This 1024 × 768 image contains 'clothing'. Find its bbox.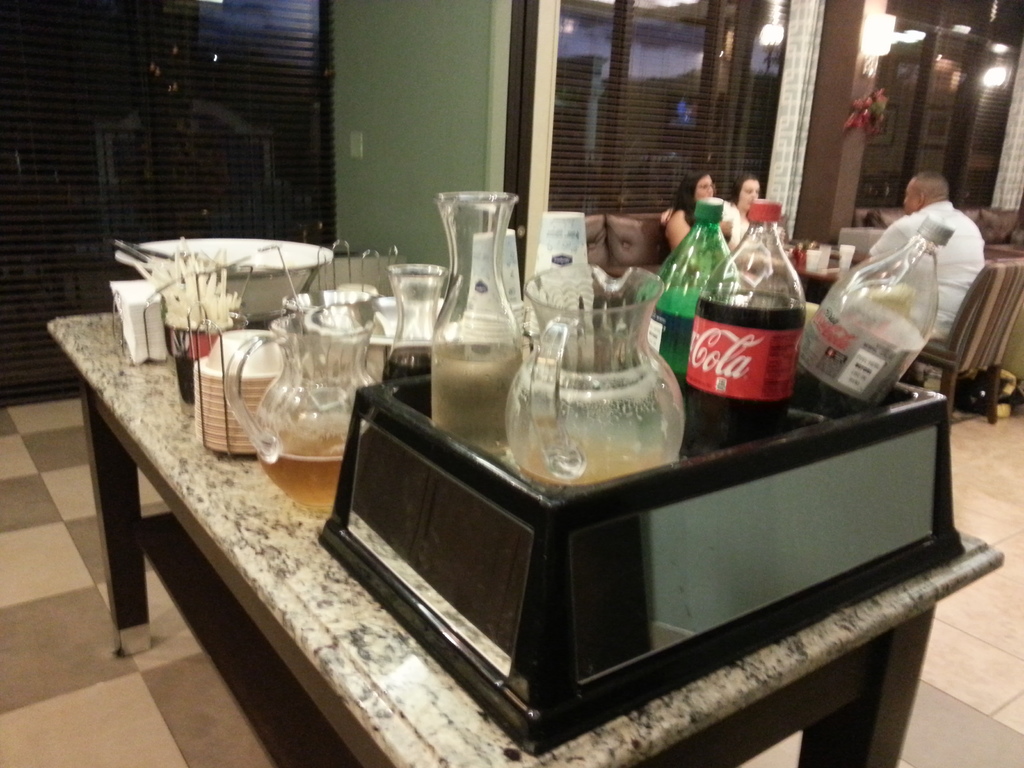
{"left": 665, "top": 204, "right": 701, "bottom": 264}.
